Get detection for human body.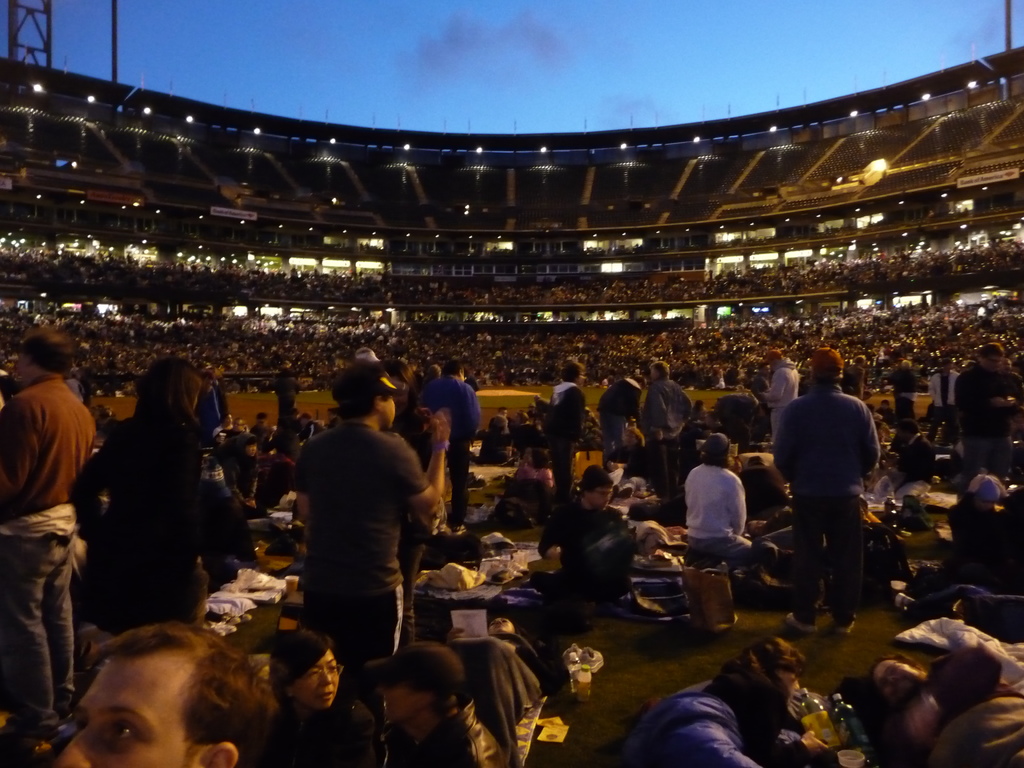
Detection: {"left": 74, "top": 253, "right": 88, "bottom": 266}.
